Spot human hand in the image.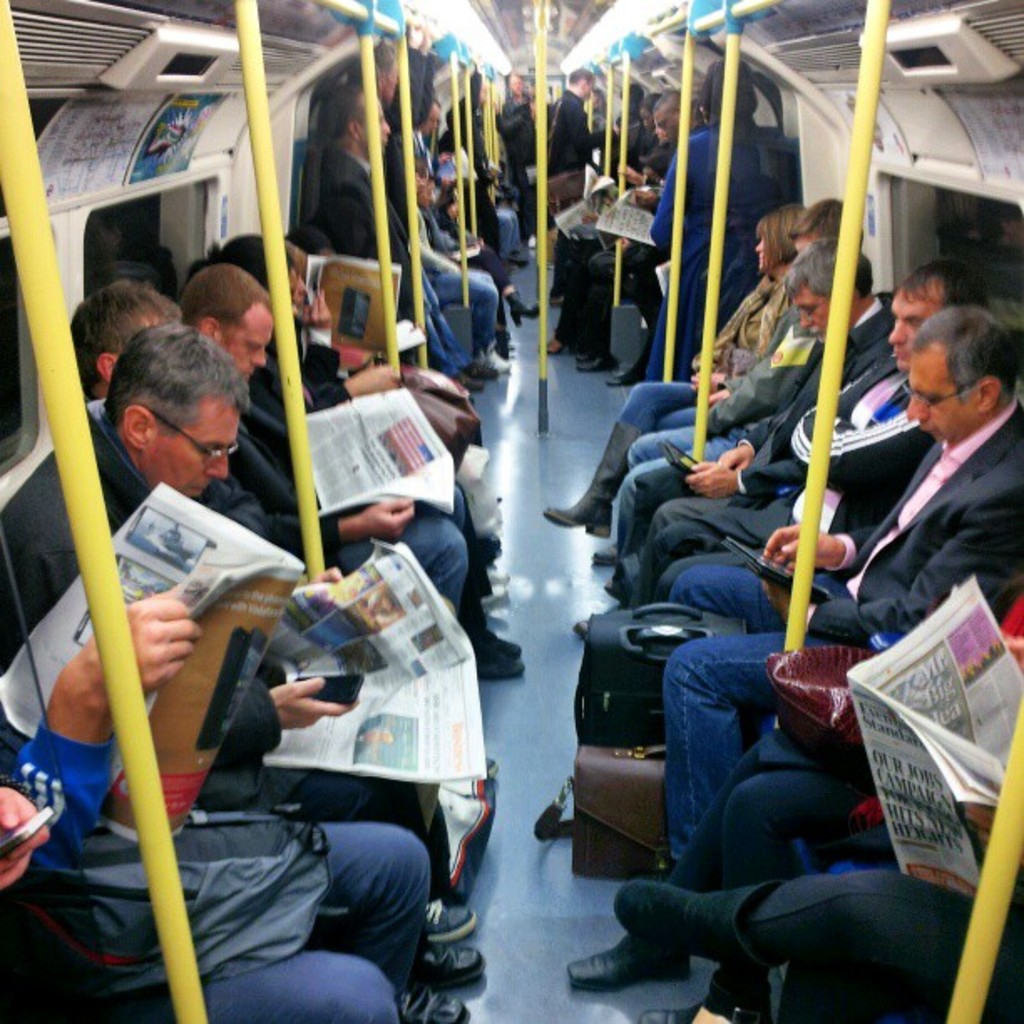
human hand found at box(266, 673, 363, 731).
